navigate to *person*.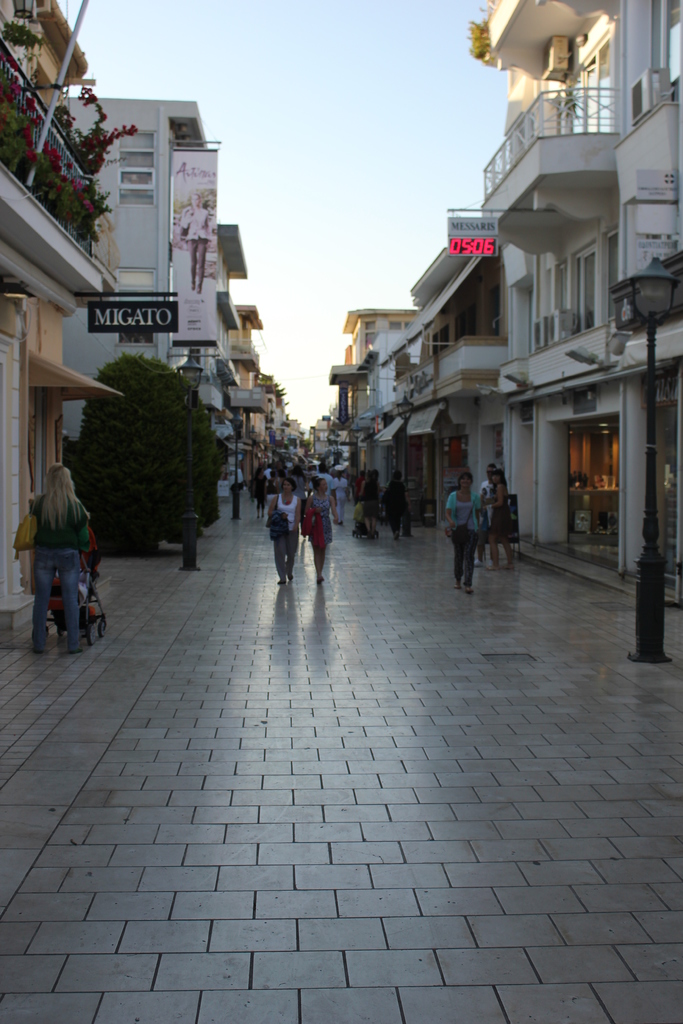
Navigation target: {"left": 307, "top": 496, "right": 324, "bottom": 559}.
